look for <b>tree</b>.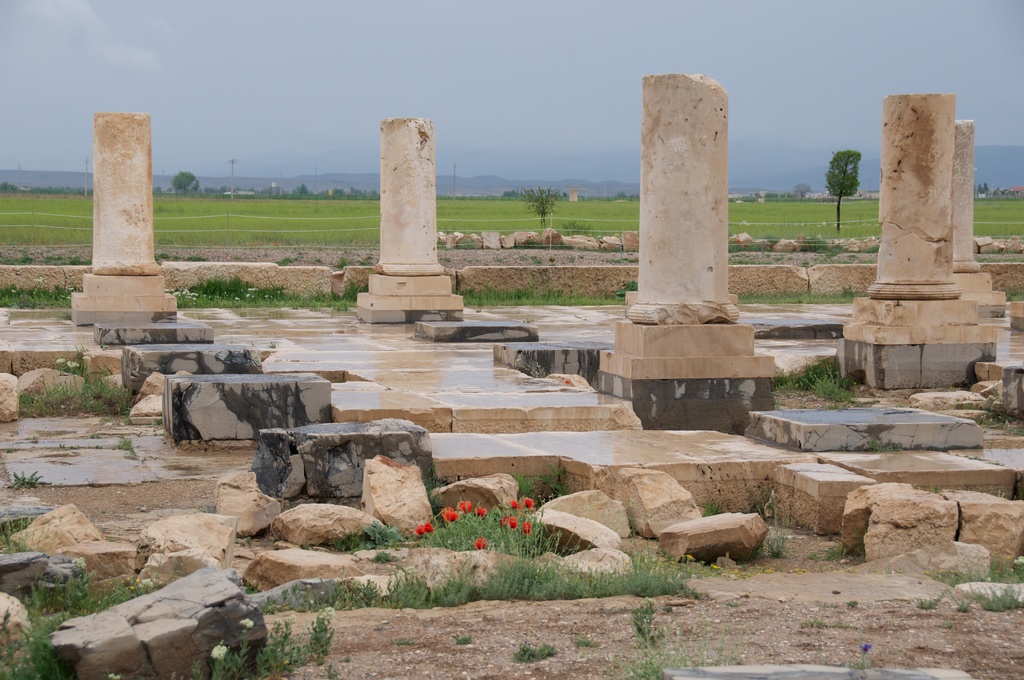
Found: rect(824, 156, 860, 229).
